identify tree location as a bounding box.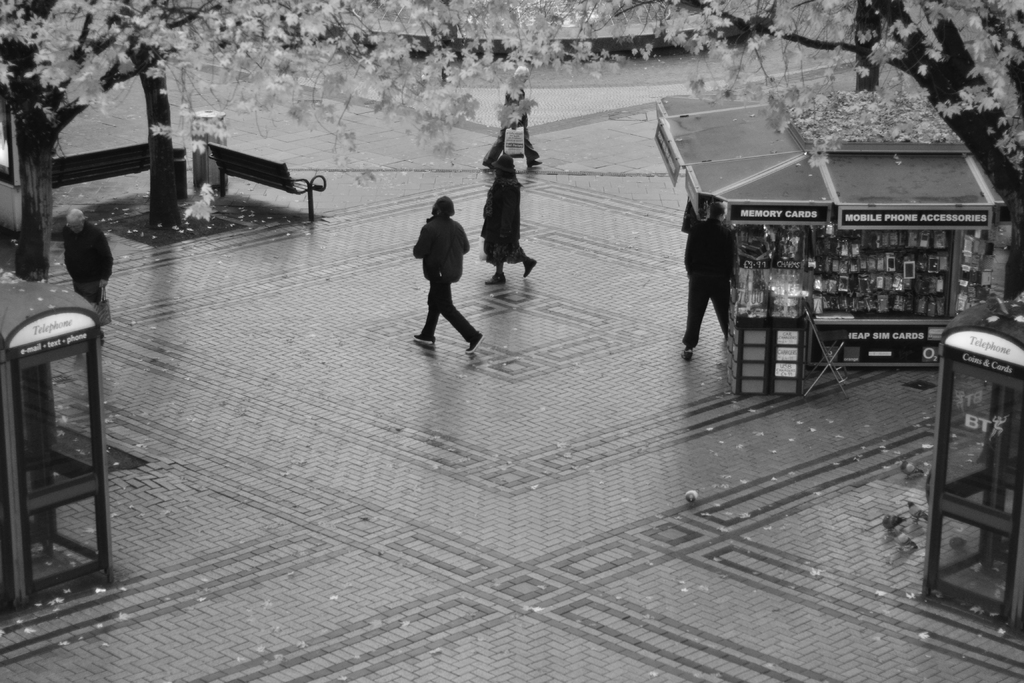
rect(550, 0, 1023, 463).
